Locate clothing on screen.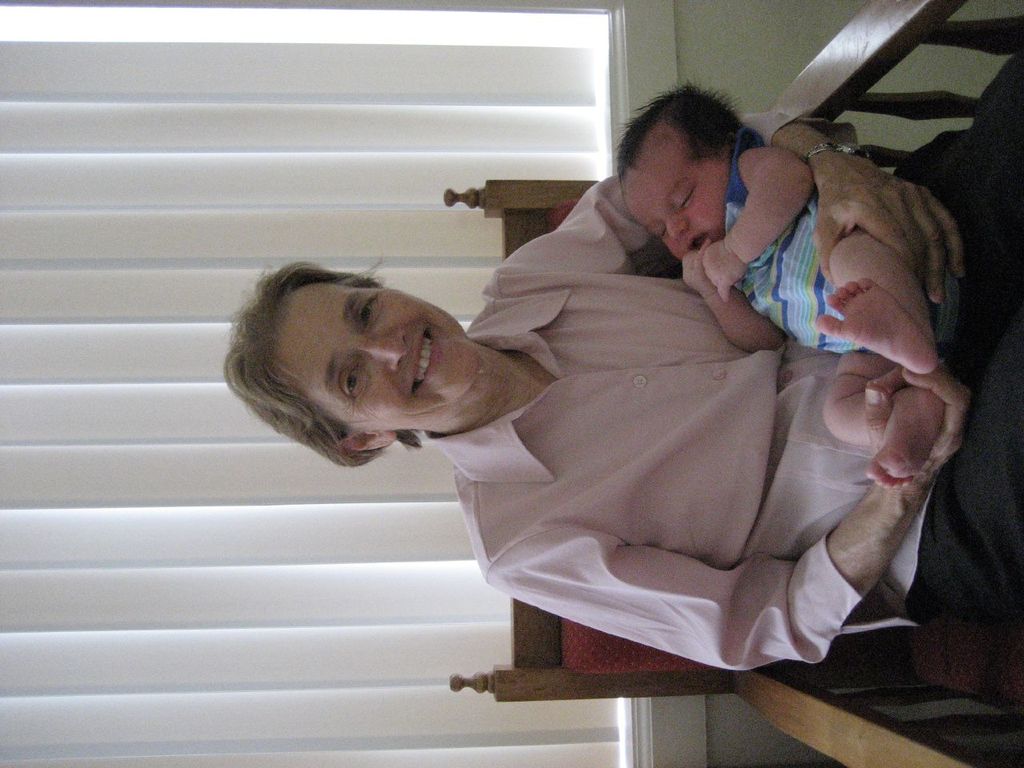
On screen at crop(715, 125, 962, 369).
